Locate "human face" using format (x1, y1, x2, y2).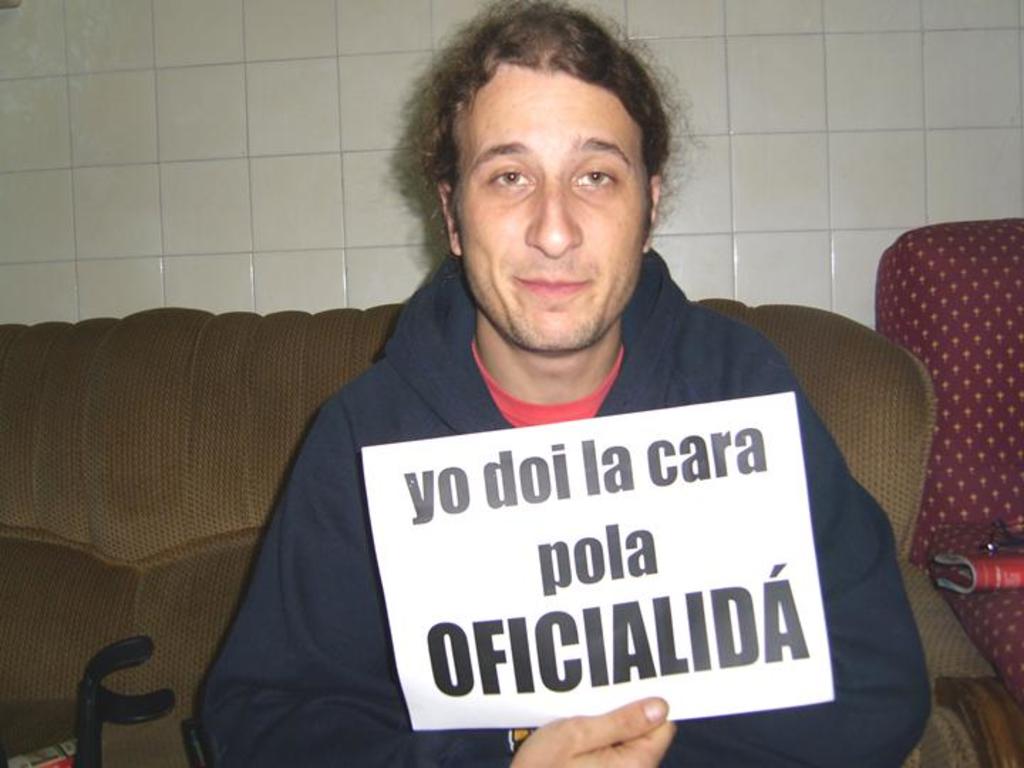
(454, 65, 653, 351).
